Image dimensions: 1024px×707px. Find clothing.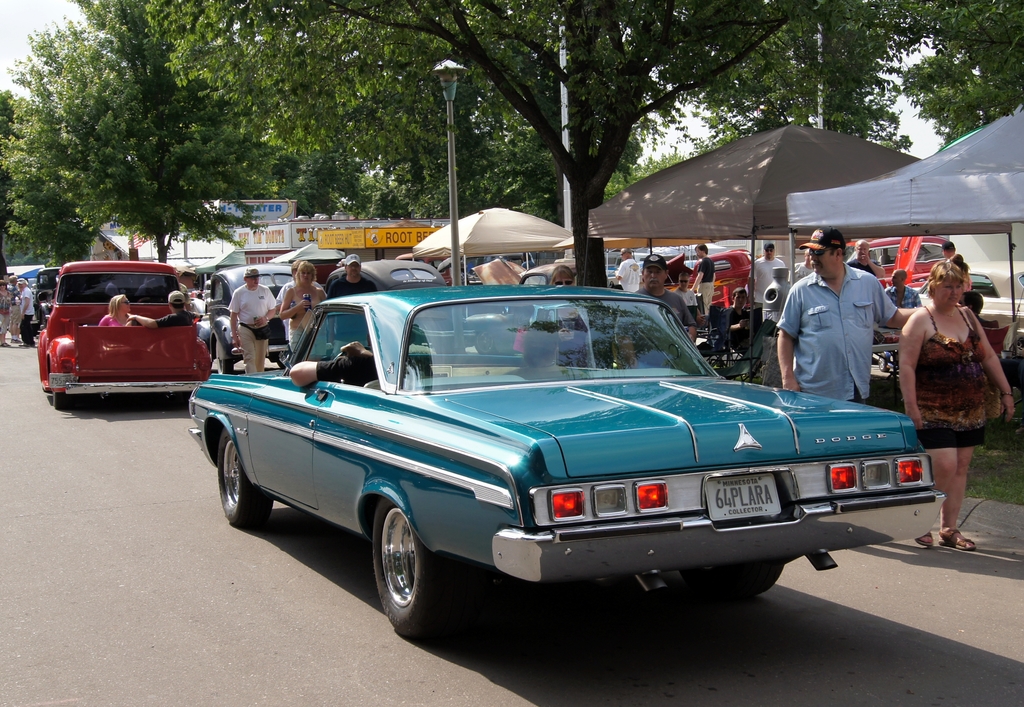
<region>99, 312, 136, 330</region>.
